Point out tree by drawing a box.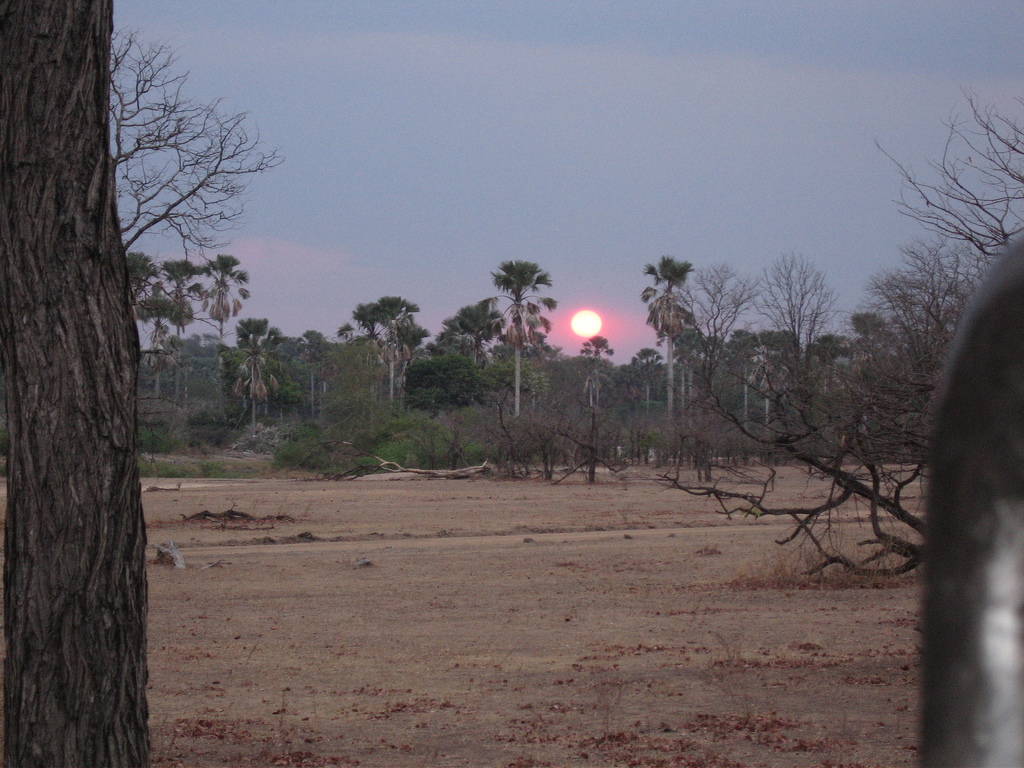
<bbox>123, 253, 175, 320</bbox>.
